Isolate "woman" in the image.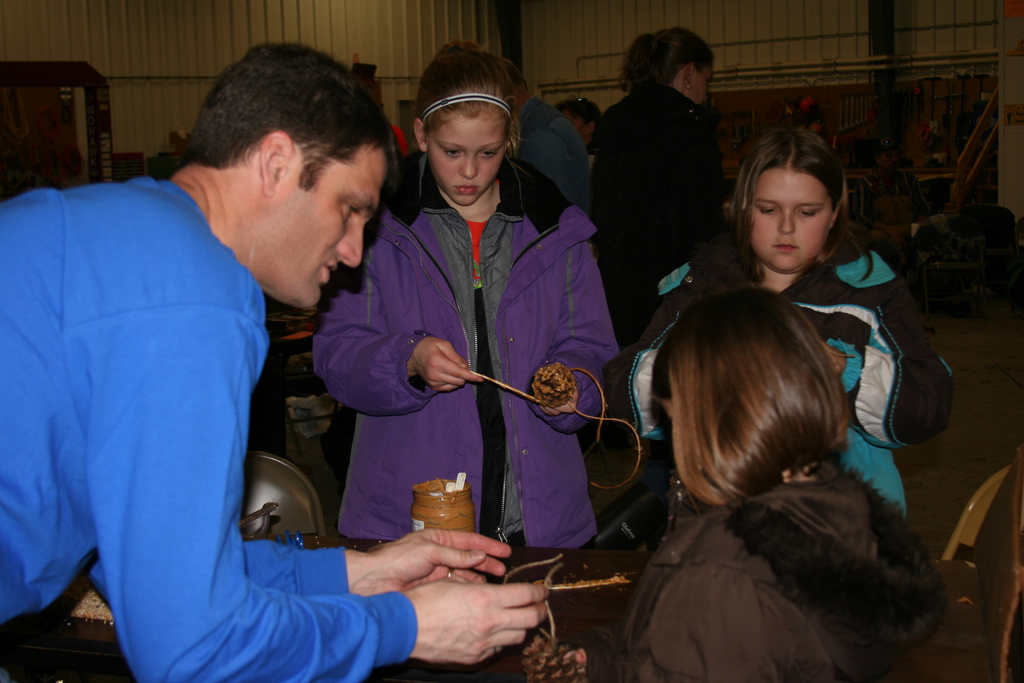
Isolated region: bbox(578, 26, 740, 350).
